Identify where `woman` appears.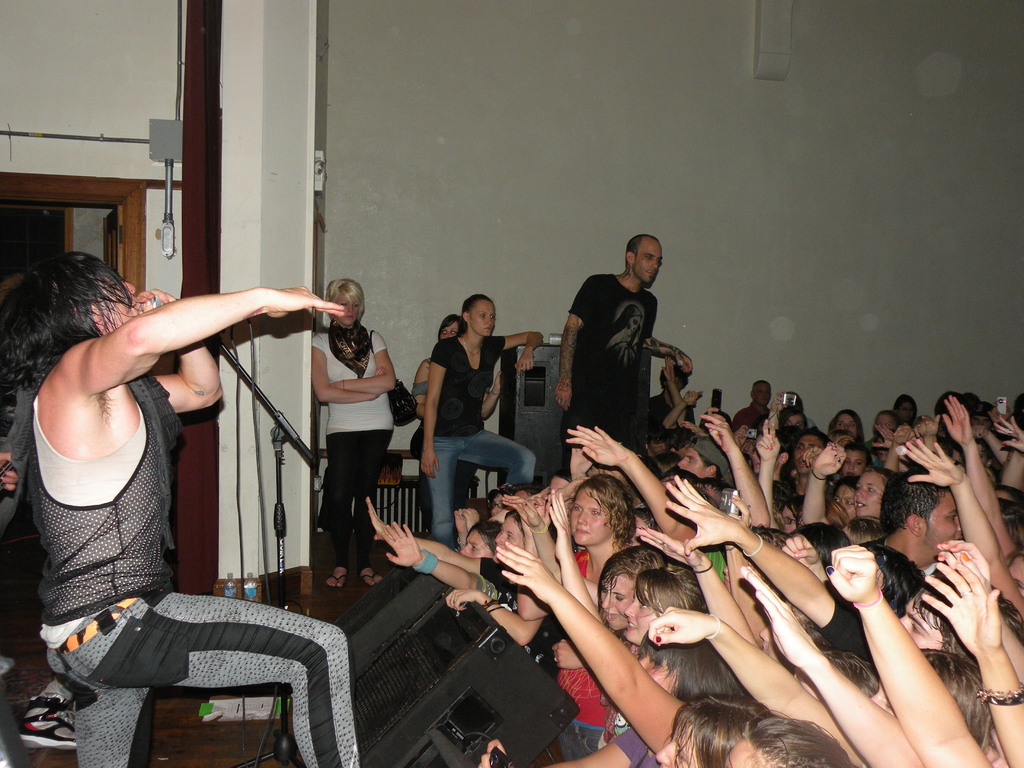
Appears at bbox(360, 492, 541, 597).
